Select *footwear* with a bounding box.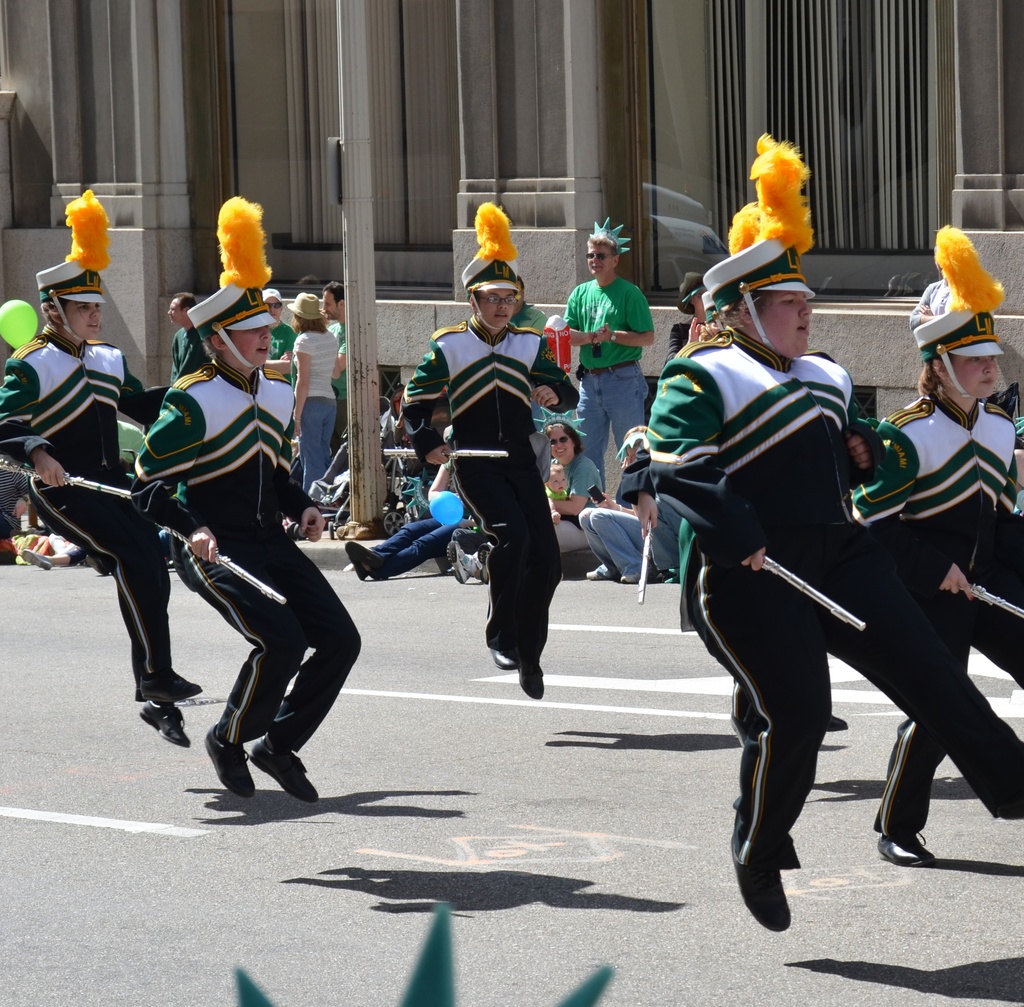
box(728, 812, 790, 933).
